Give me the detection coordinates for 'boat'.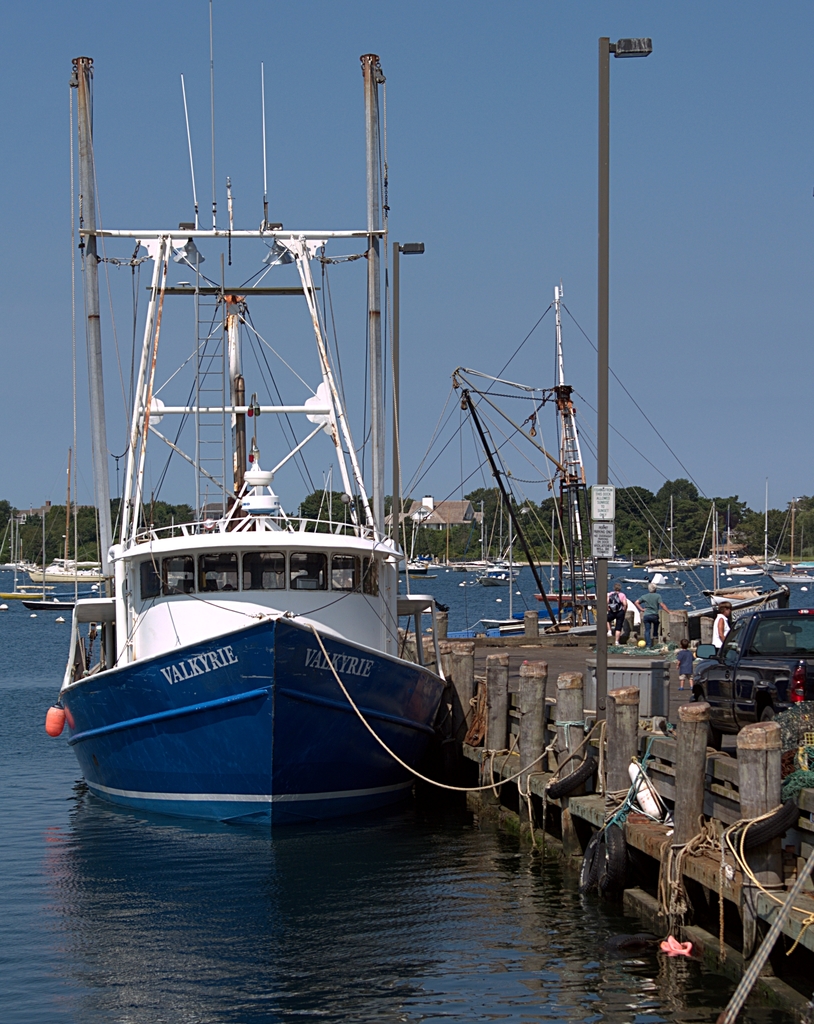
<region>0, 510, 35, 577</region>.
